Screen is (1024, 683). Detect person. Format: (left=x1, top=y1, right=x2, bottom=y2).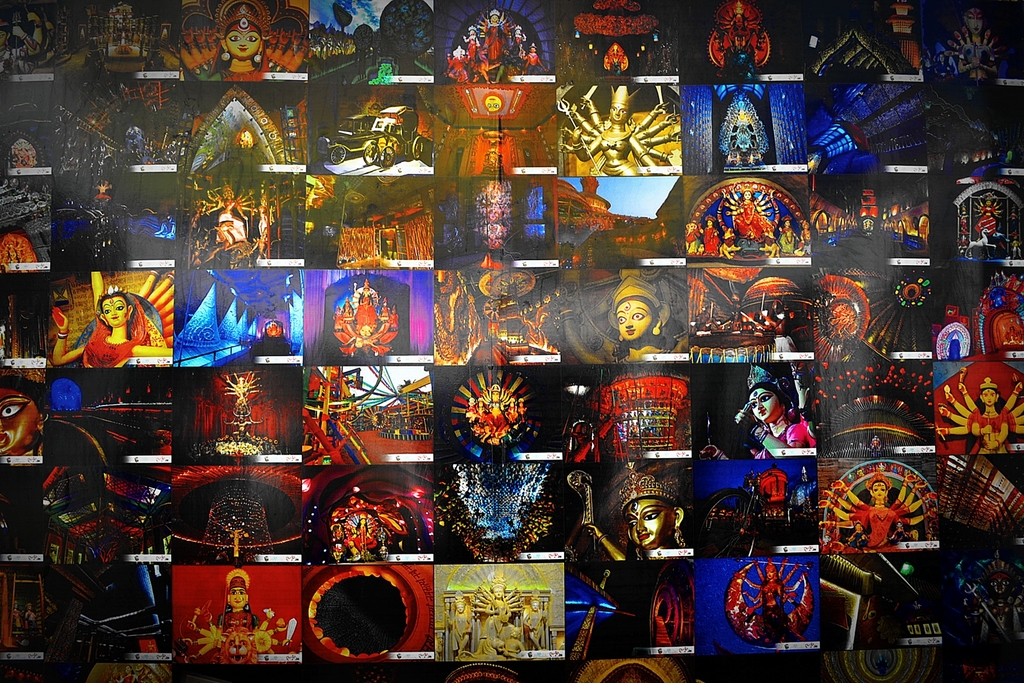
(left=342, top=513, right=383, bottom=564).
